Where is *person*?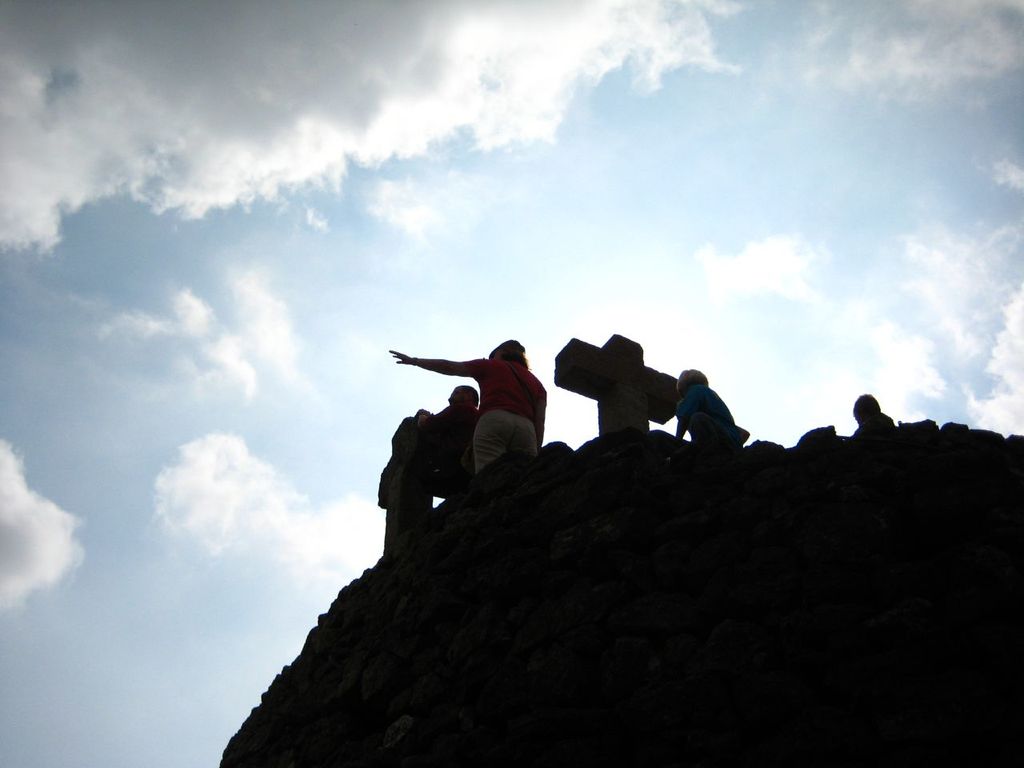
region(386, 338, 578, 484).
